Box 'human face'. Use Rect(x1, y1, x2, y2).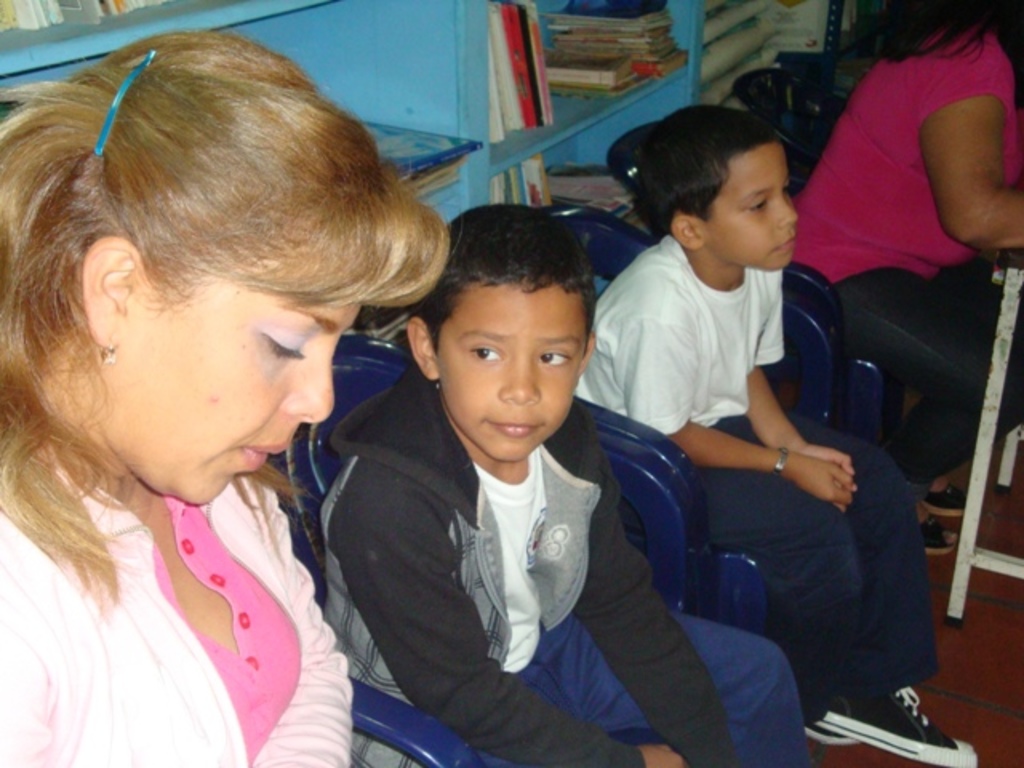
Rect(104, 248, 365, 507).
